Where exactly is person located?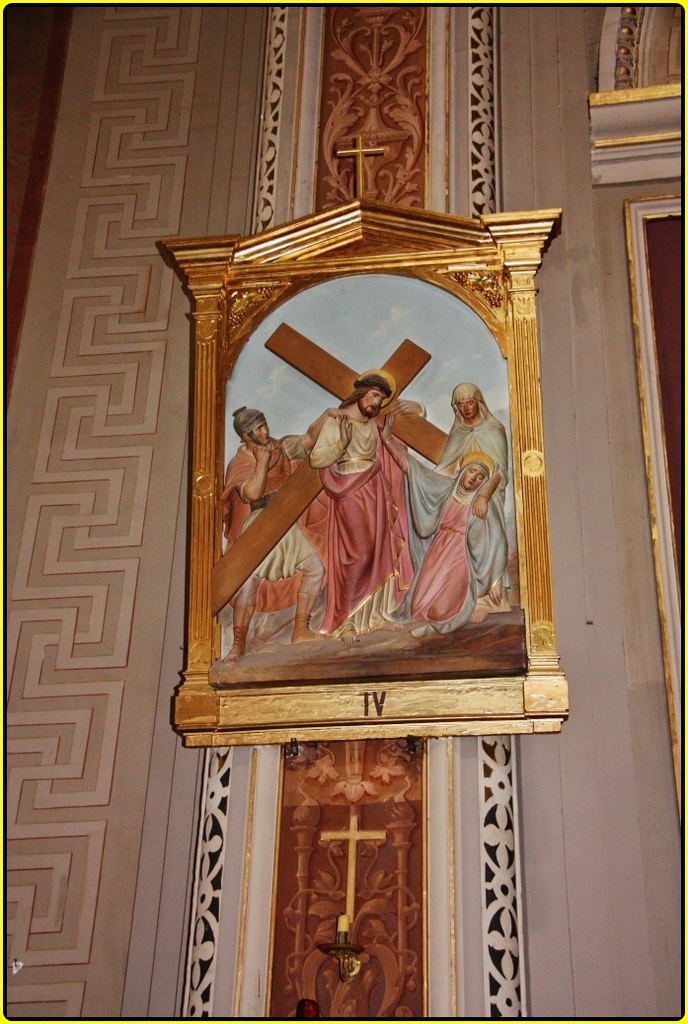
Its bounding box is crop(433, 378, 511, 622).
